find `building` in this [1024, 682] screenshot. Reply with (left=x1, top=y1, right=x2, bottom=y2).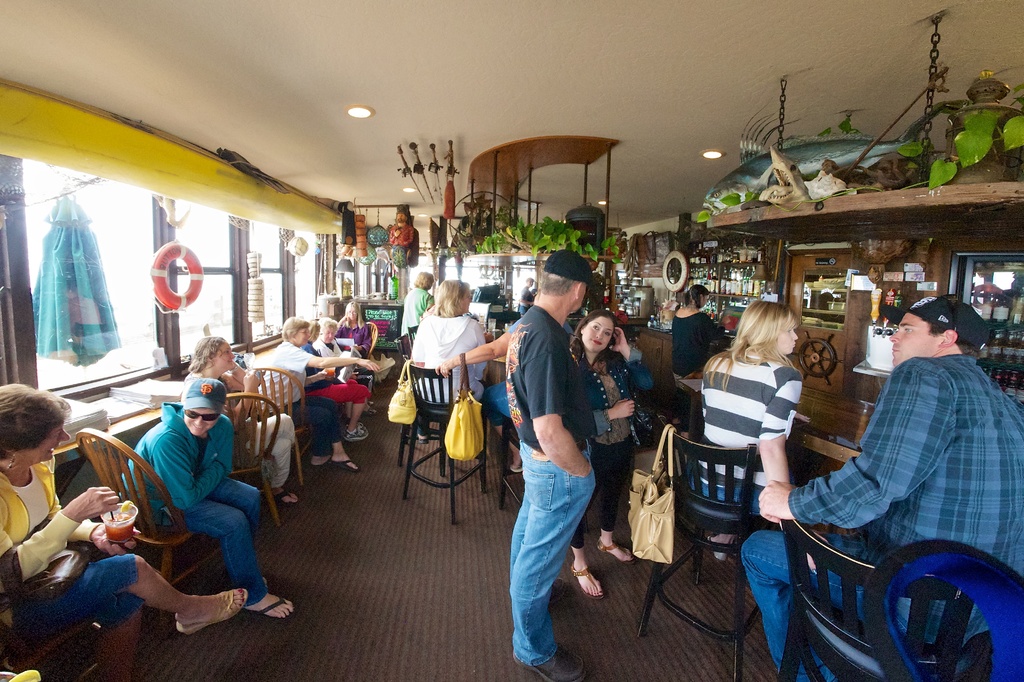
(left=0, top=1, right=1023, bottom=681).
